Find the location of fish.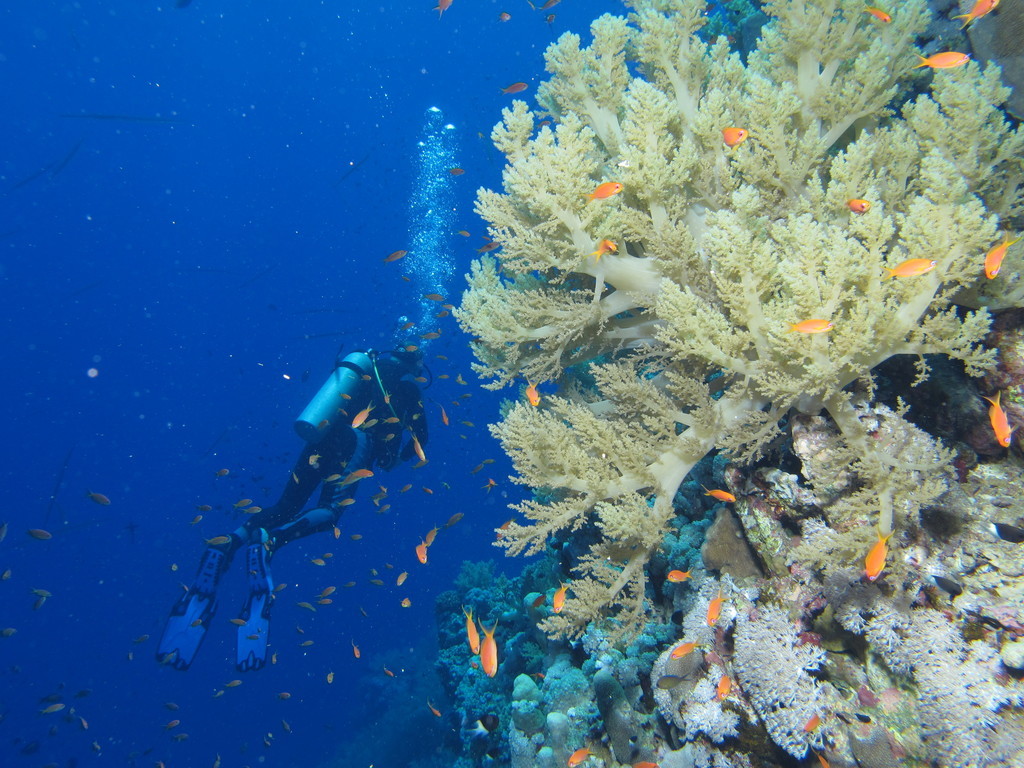
Location: crop(399, 570, 410, 585).
